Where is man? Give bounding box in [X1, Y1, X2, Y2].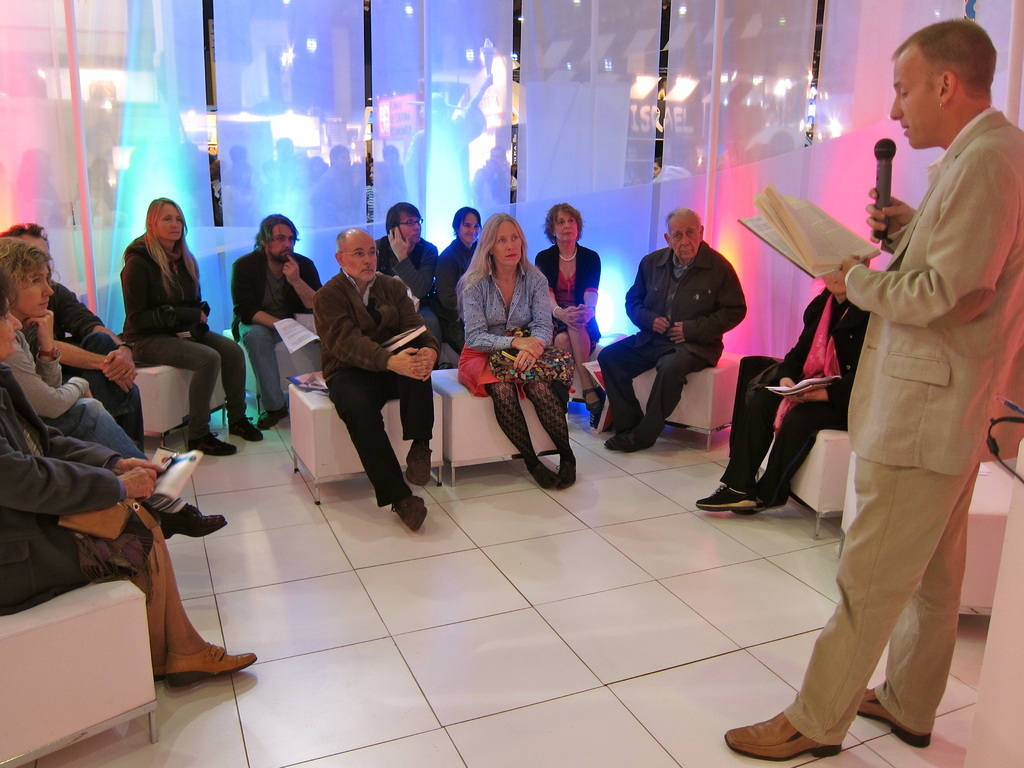
[0, 222, 150, 458].
